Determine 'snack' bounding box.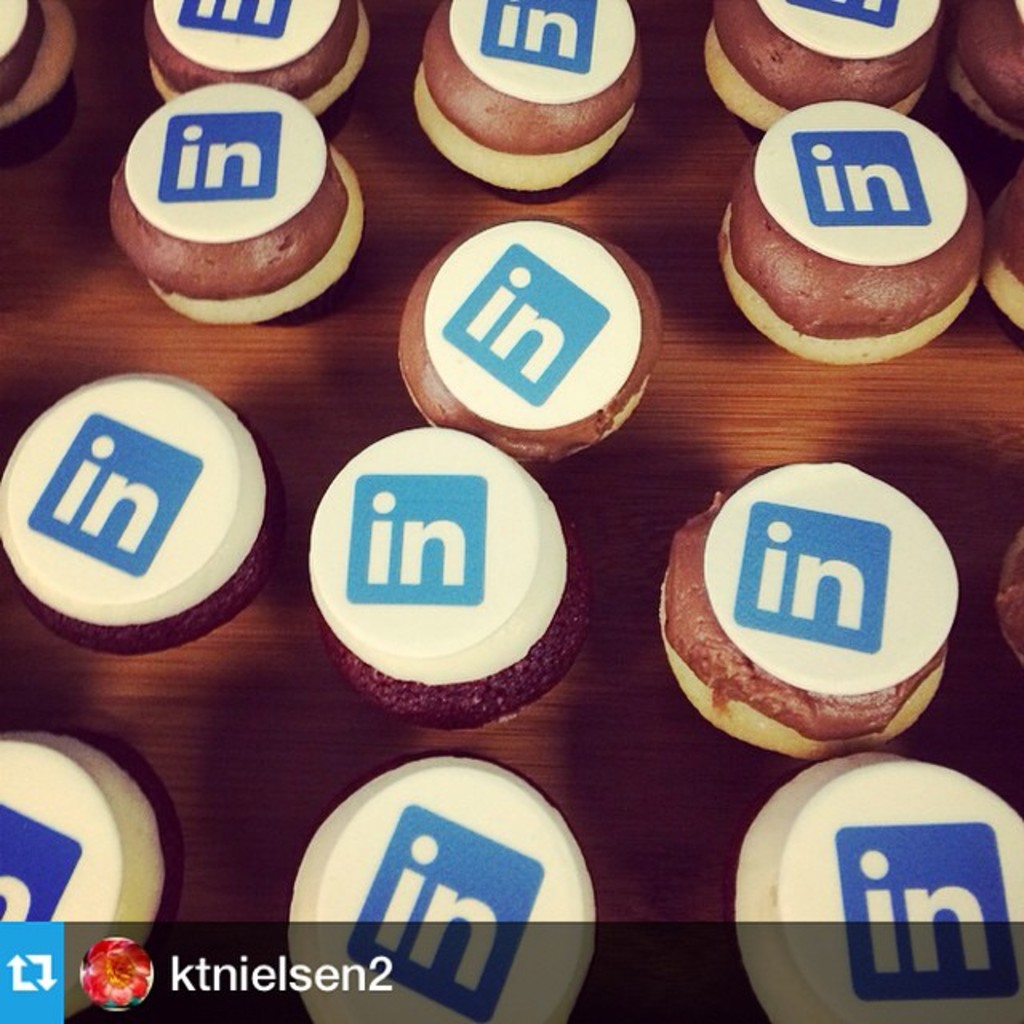
Determined: bbox=[984, 166, 1022, 339].
